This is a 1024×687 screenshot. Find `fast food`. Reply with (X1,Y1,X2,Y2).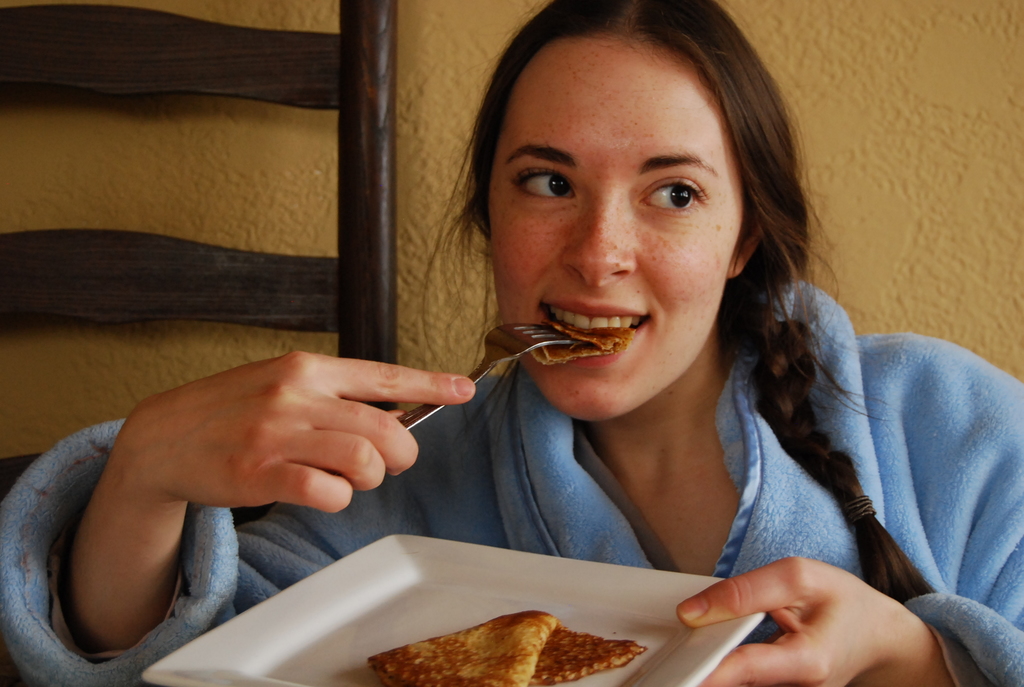
(529,312,636,365).
